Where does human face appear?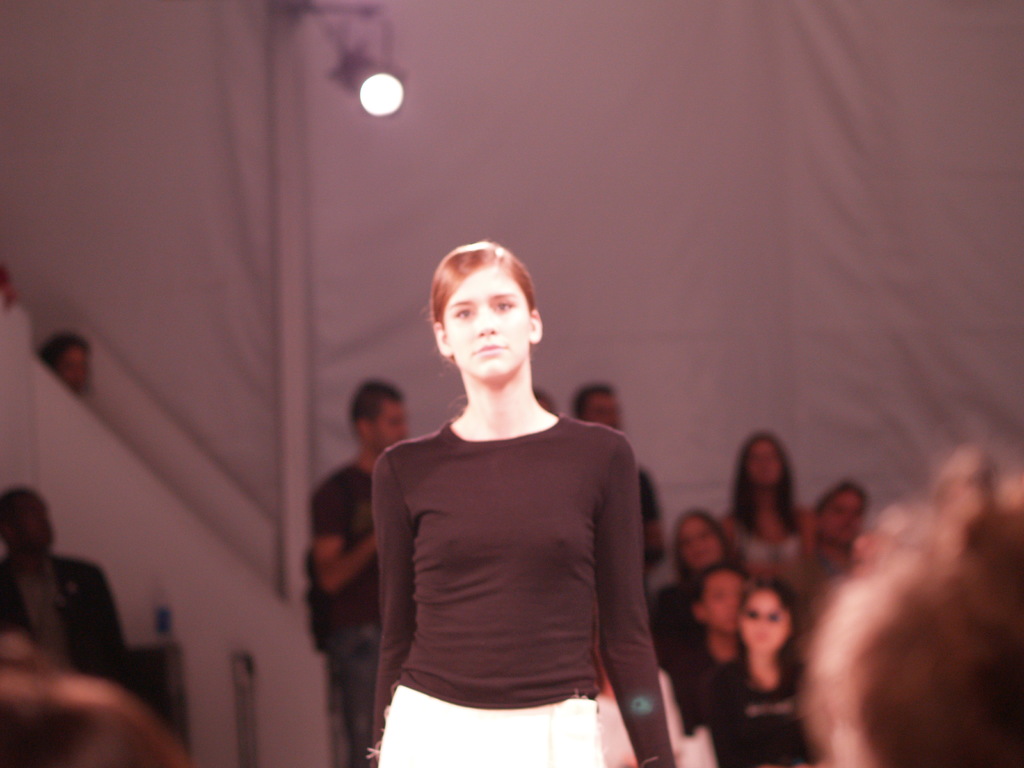
Appears at {"x1": 584, "y1": 395, "x2": 620, "y2": 431}.
